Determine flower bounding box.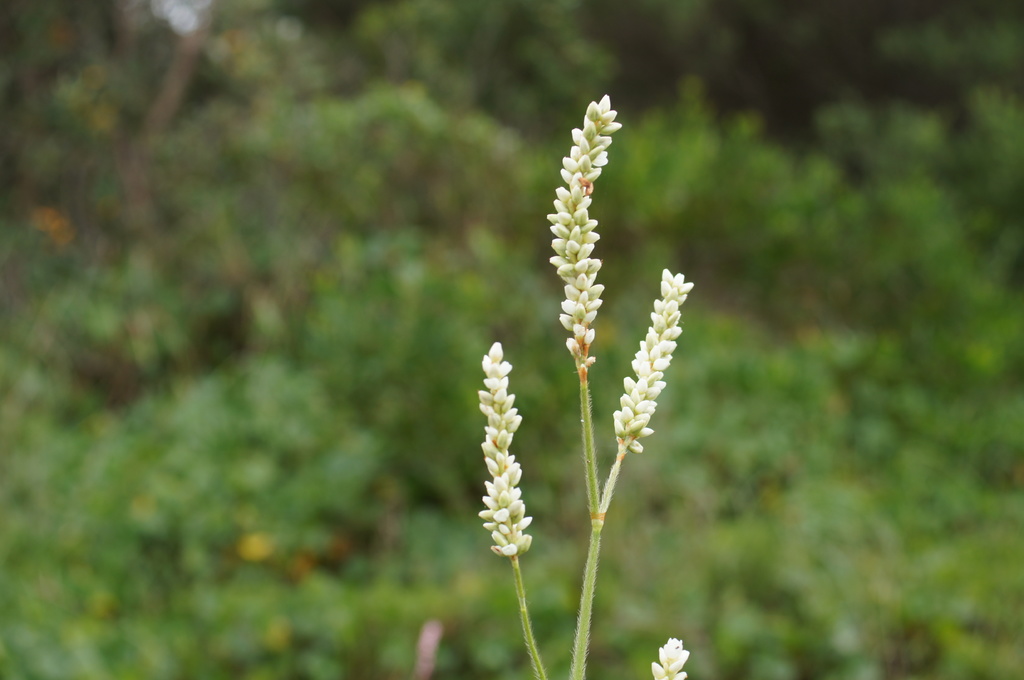
Determined: l=586, t=285, r=605, b=301.
